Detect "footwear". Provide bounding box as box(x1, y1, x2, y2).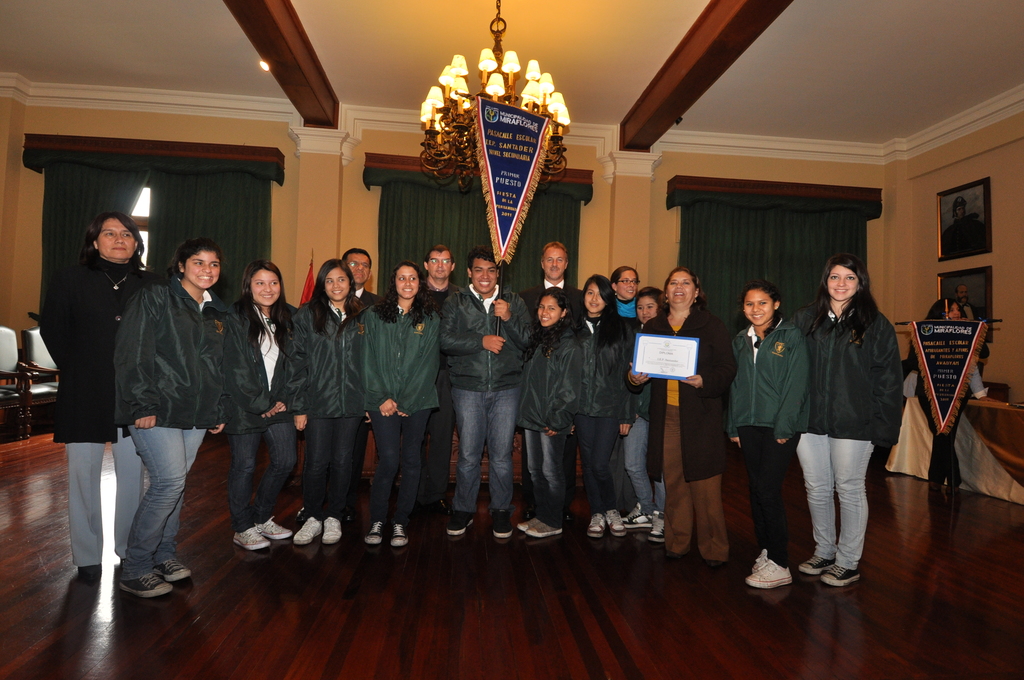
box(296, 517, 325, 544).
